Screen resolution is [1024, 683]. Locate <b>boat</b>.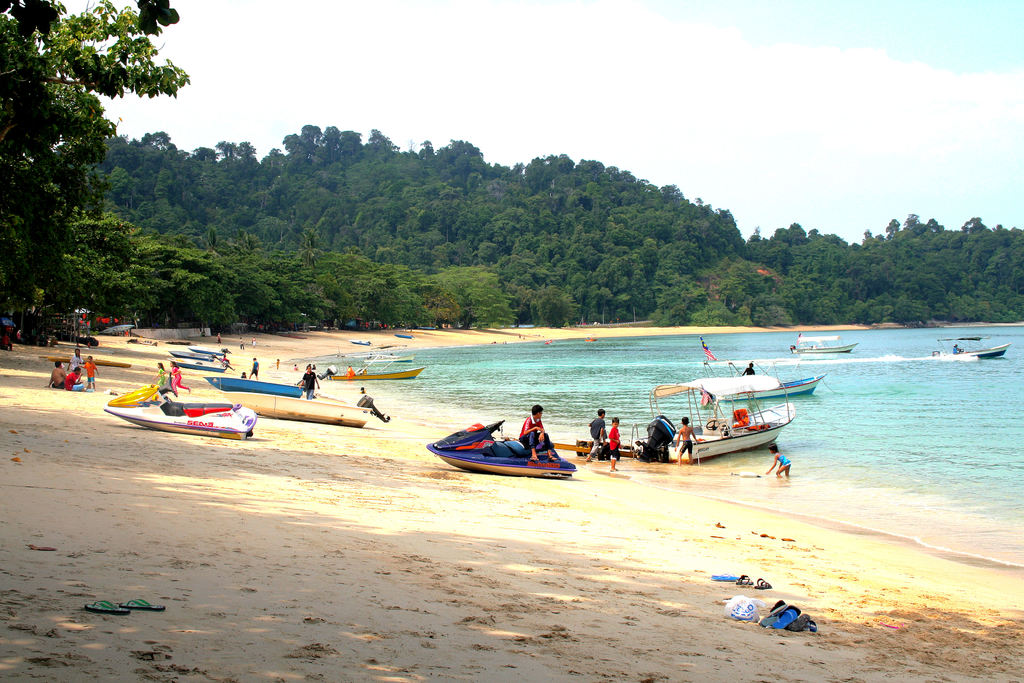
x1=185 y1=341 x2=224 y2=356.
